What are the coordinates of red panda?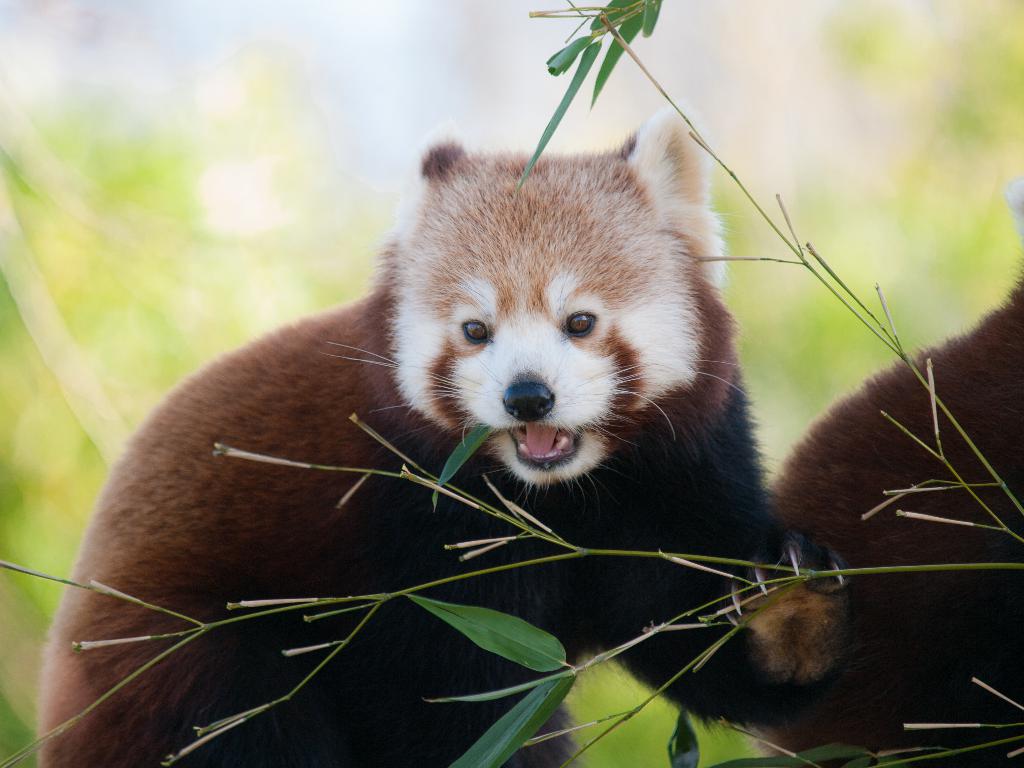
bbox=[38, 99, 857, 767].
